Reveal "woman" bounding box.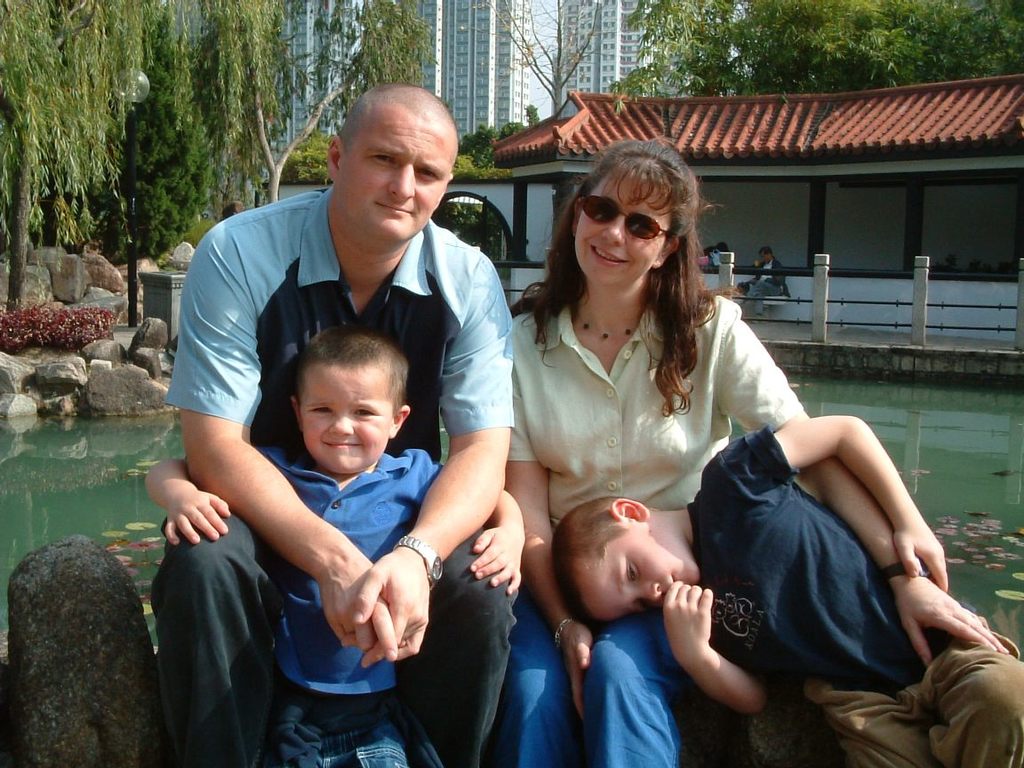
Revealed: box(467, 162, 873, 767).
